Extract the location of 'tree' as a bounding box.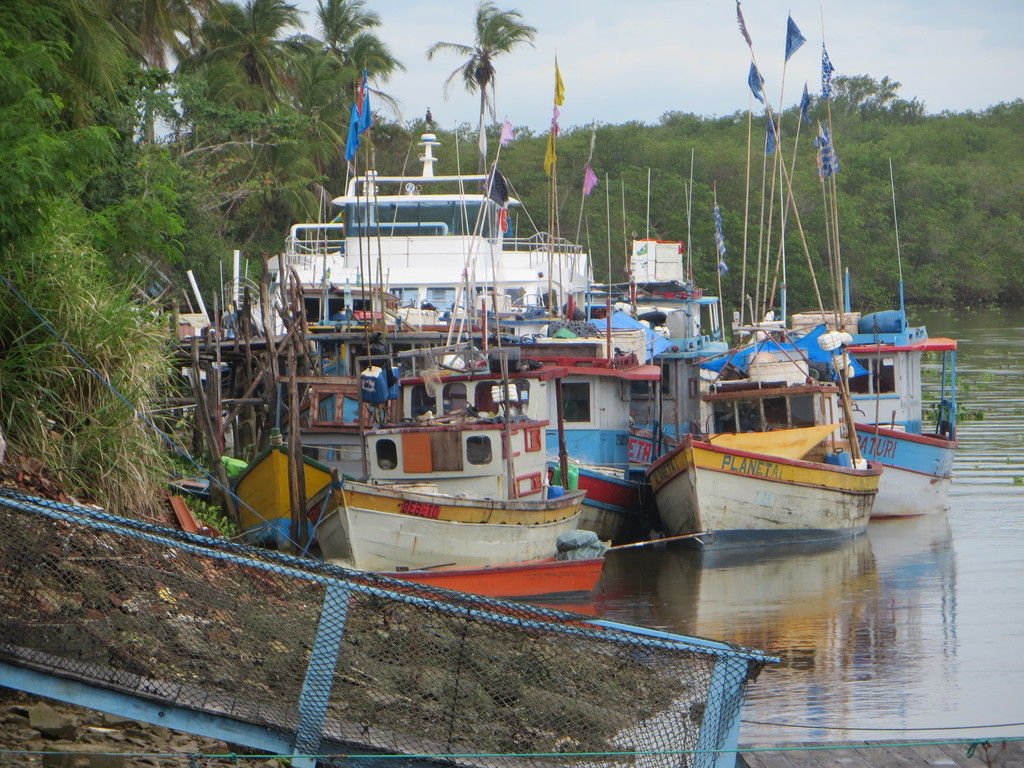
{"left": 426, "top": 0, "right": 546, "bottom": 147}.
